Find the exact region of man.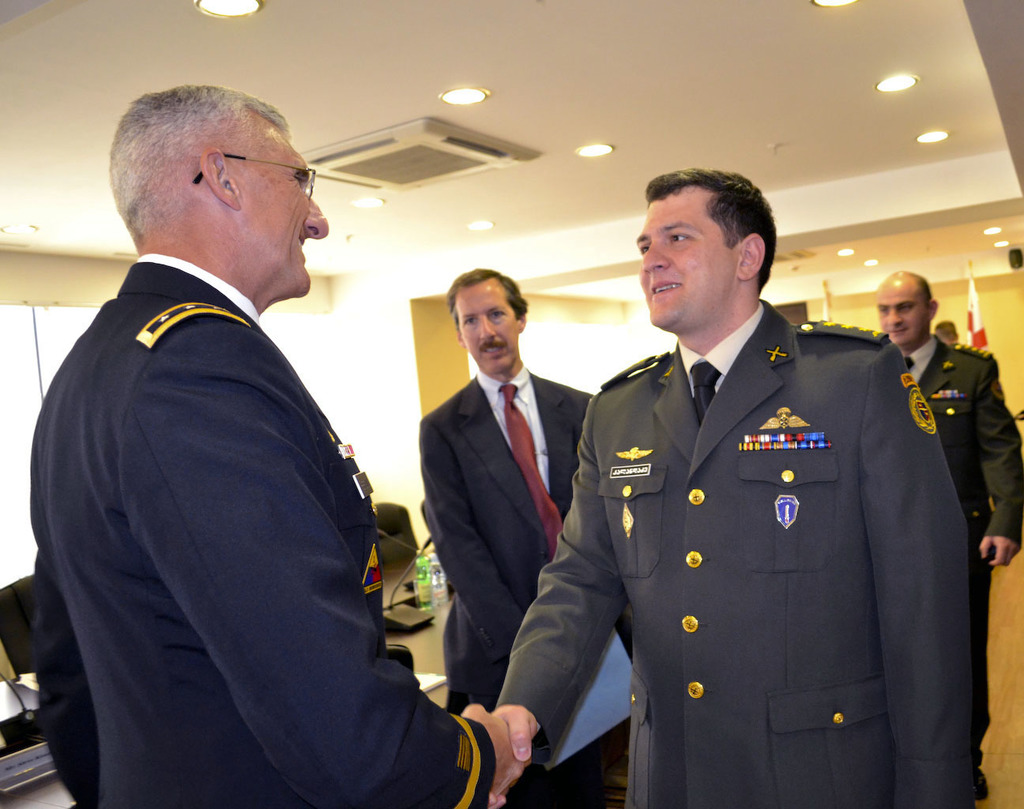
Exact region: detection(488, 162, 994, 808).
